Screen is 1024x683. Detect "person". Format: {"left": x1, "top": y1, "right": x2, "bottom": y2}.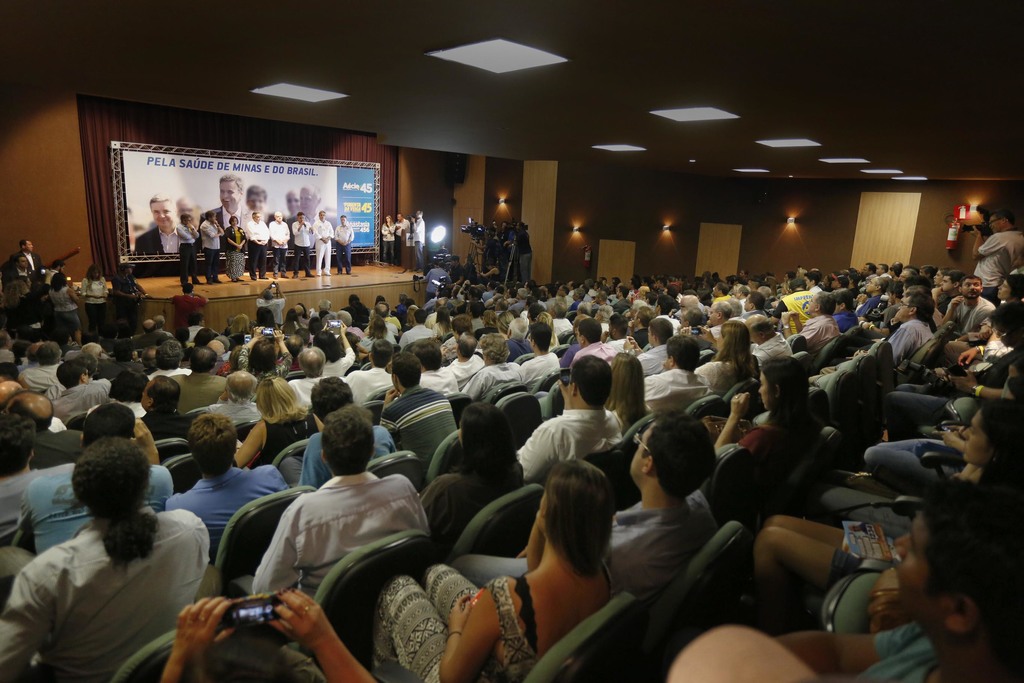
{"left": 219, "top": 215, "right": 249, "bottom": 279}.
